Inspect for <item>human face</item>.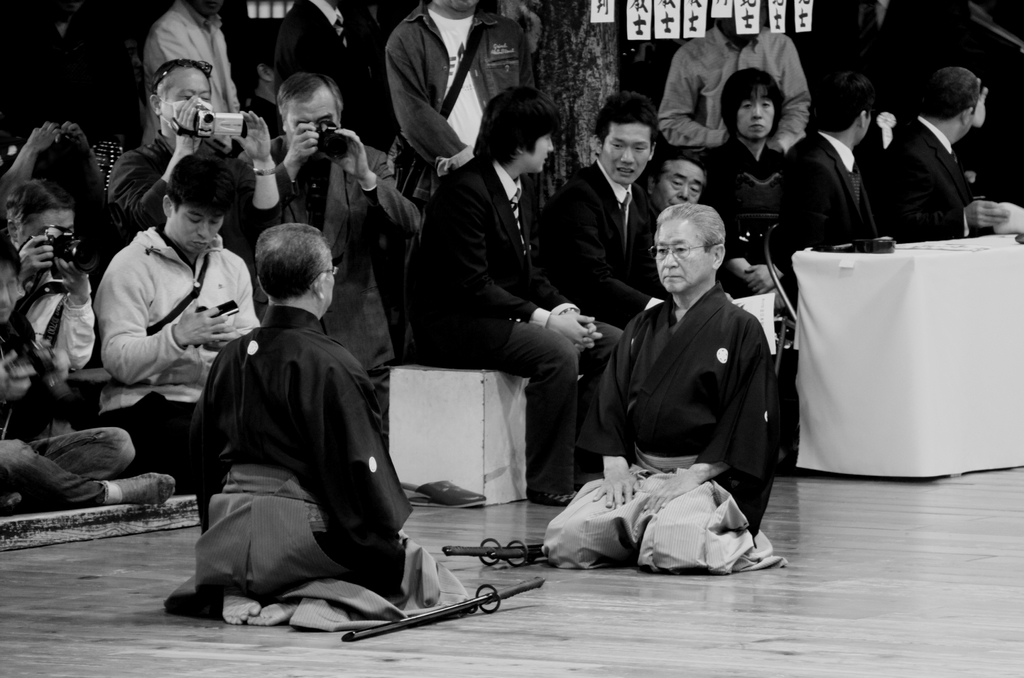
Inspection: box(737, 93, 772, 137).
